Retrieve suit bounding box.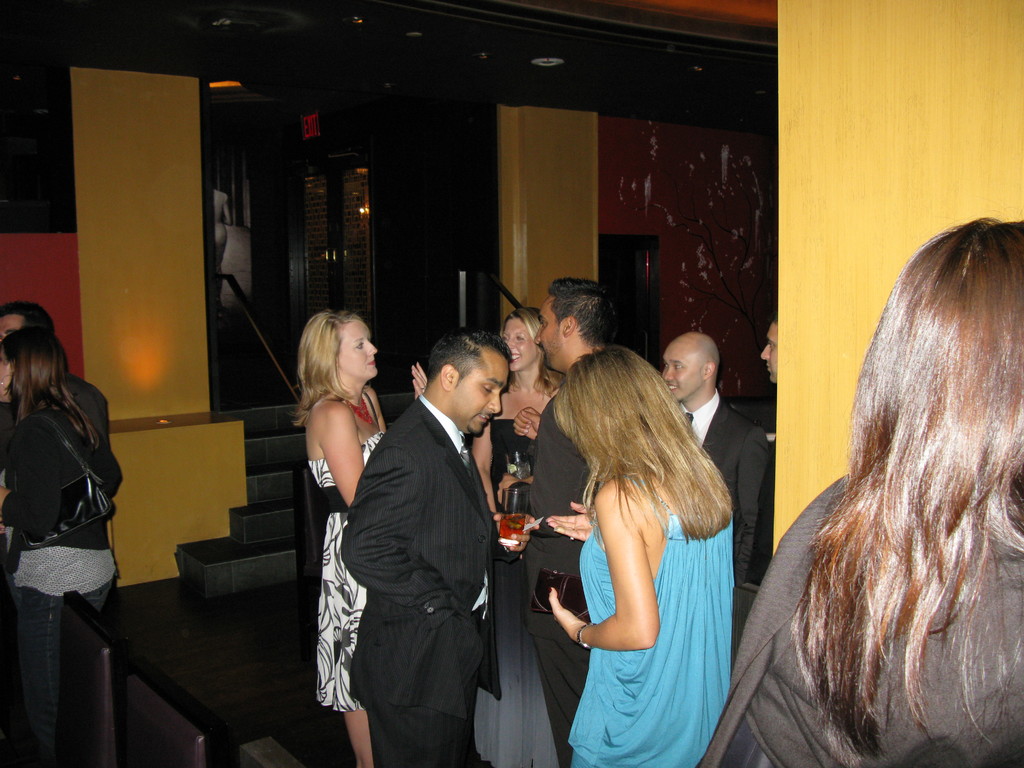
Bounding box: 676 392 774 590.
